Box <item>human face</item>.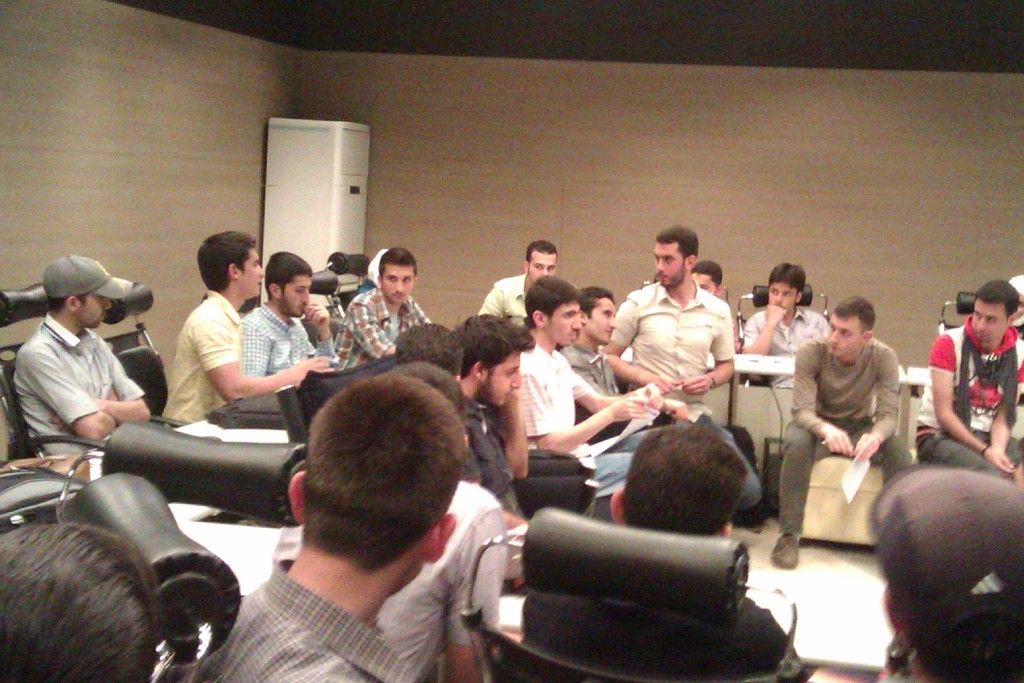
detection(658, 238, 689, 287).
